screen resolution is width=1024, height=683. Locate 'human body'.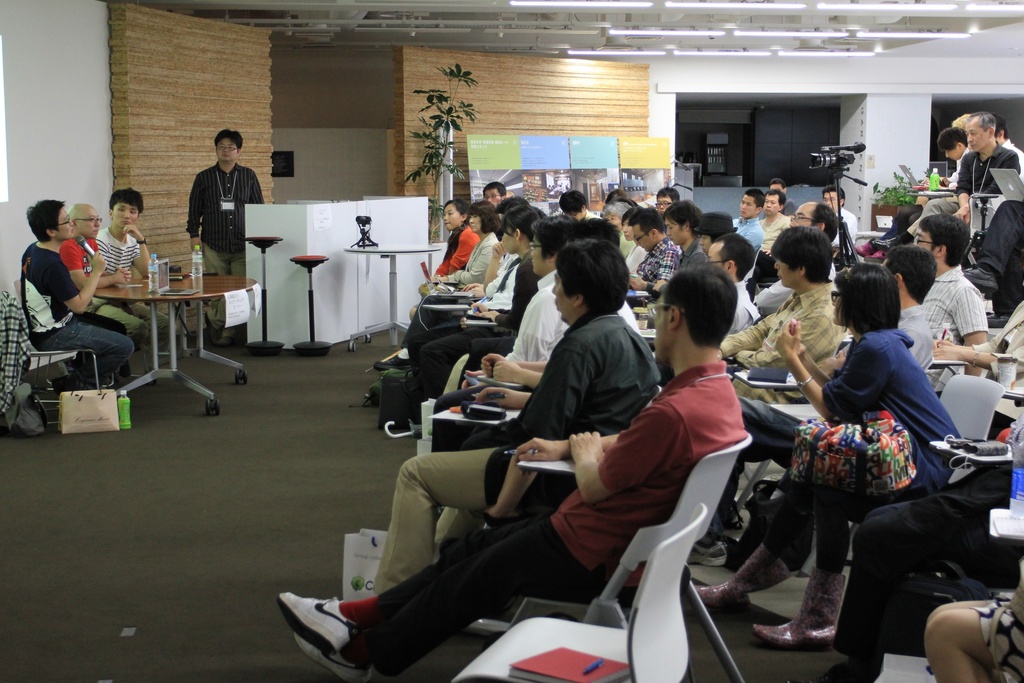
x1=58 y1=236 x2=130 y2=290.
